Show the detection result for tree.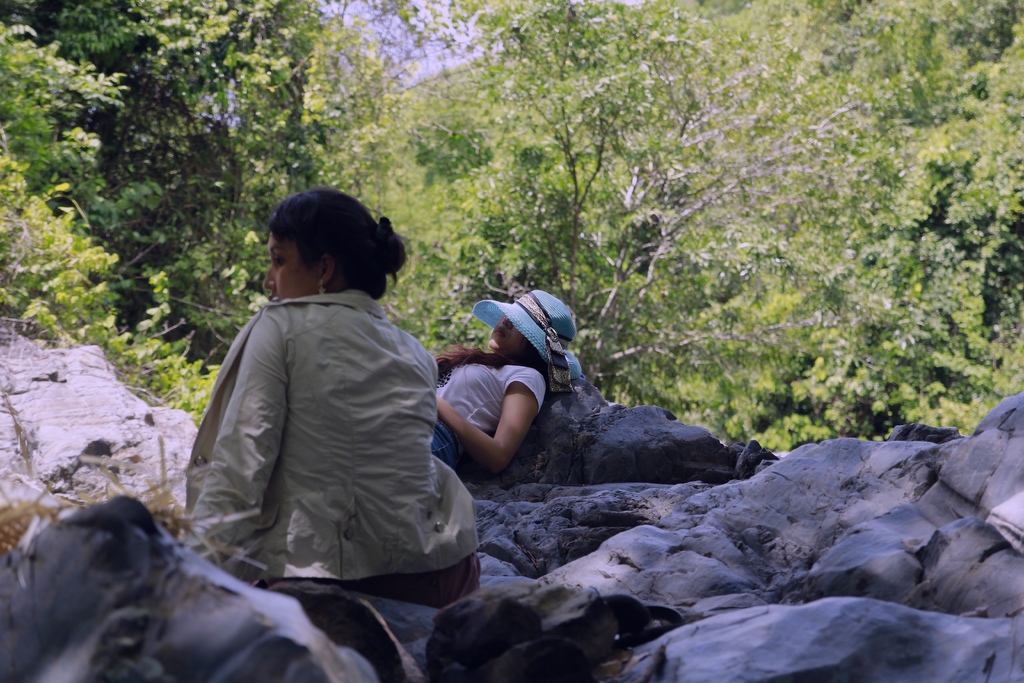
locate(0, 0, 355, 378).
